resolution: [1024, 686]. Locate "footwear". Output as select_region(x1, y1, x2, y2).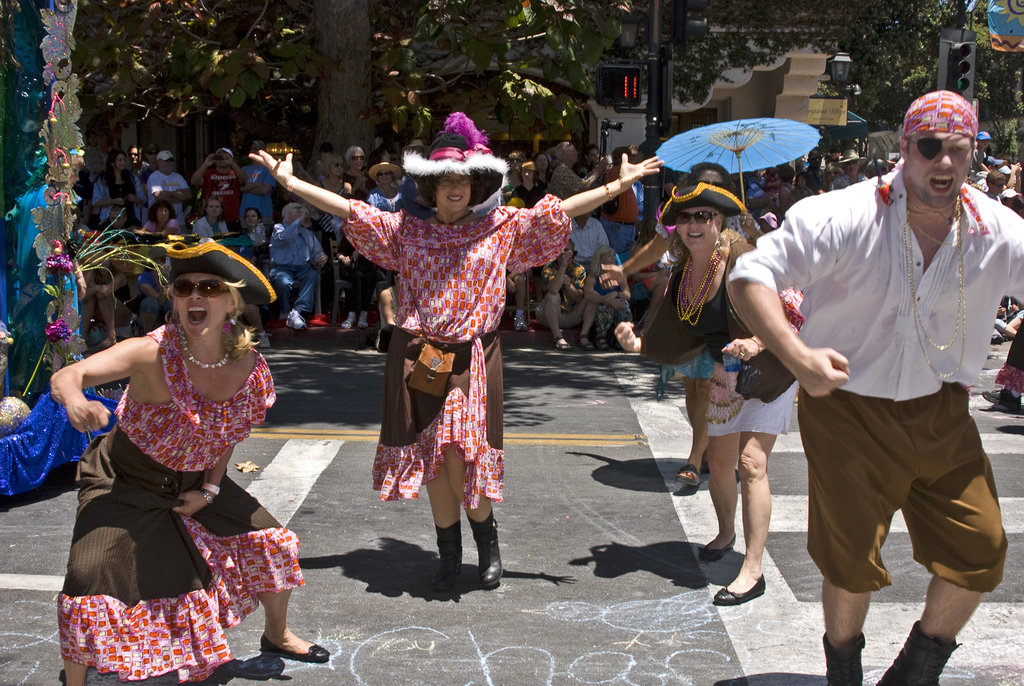
select_region(700, 459, 708, 477).
